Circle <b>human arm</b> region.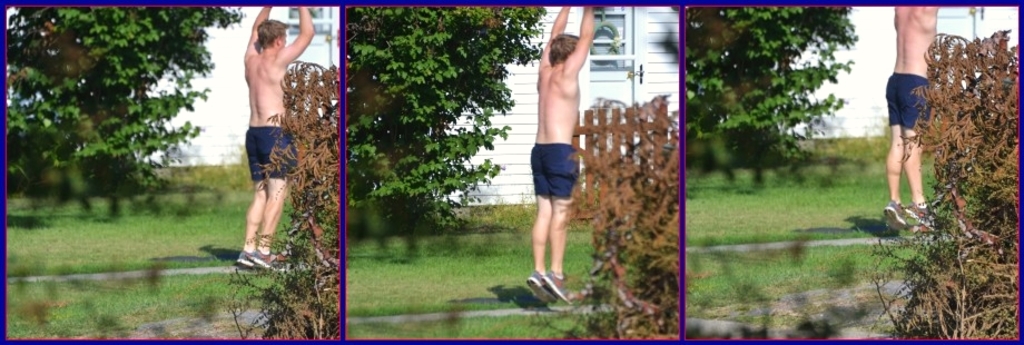
Region: 282,4,313,71.
